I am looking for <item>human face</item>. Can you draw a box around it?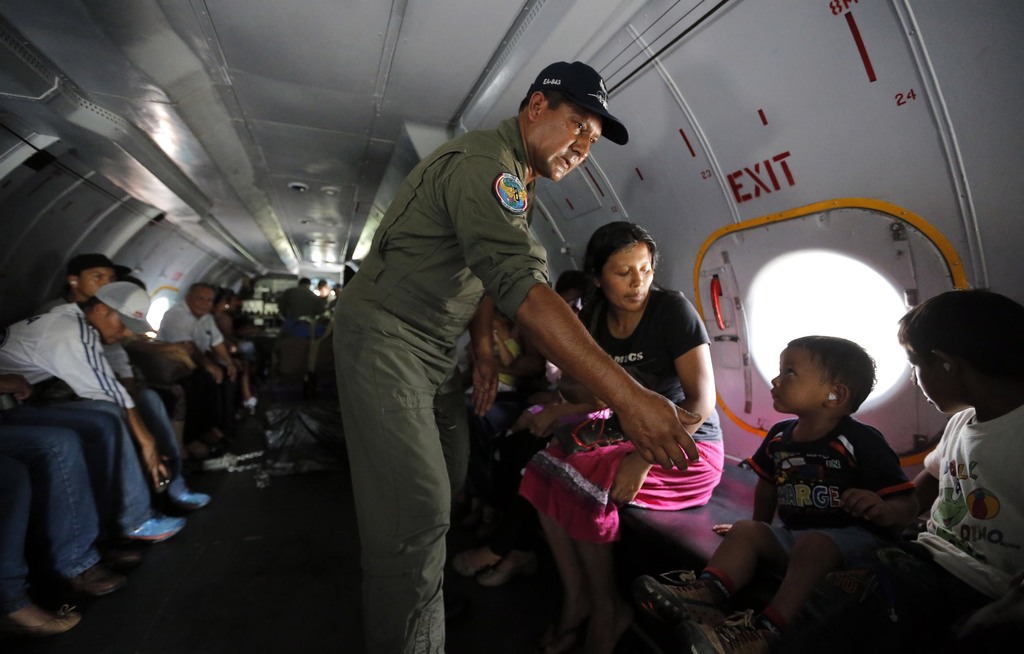
Sure, the bounding box is pyautogui.locateOnScreen(226, 296, 243, 308).
